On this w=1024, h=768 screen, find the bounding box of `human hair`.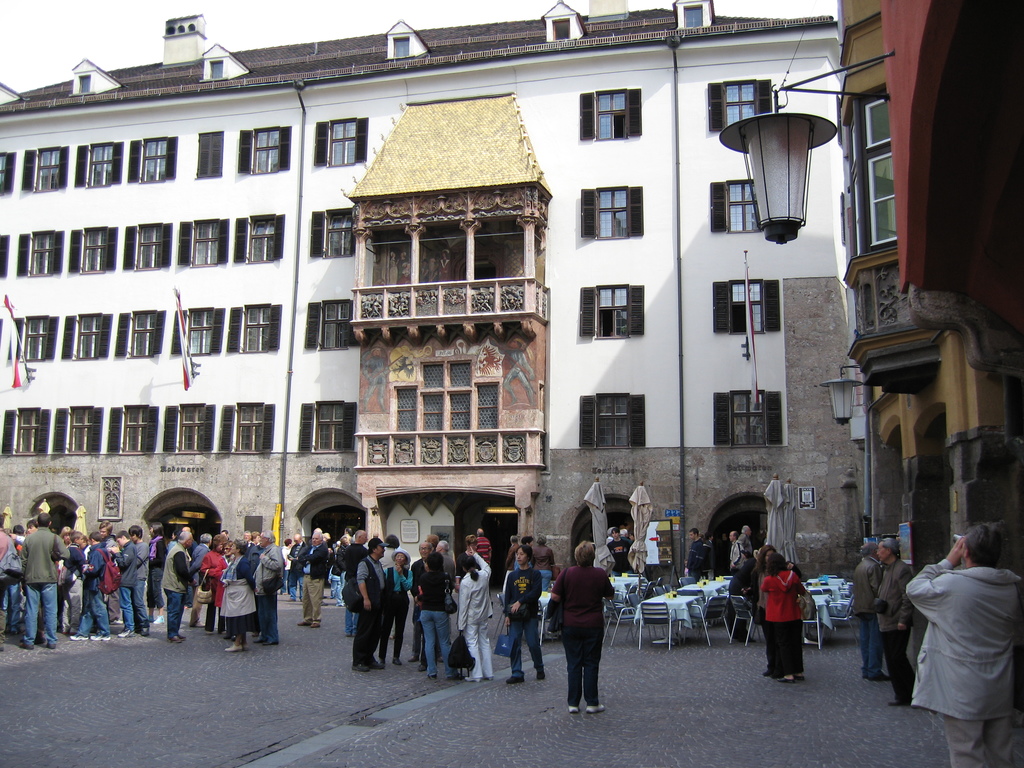
Bounding box: box(425, 549, 442, 572).
